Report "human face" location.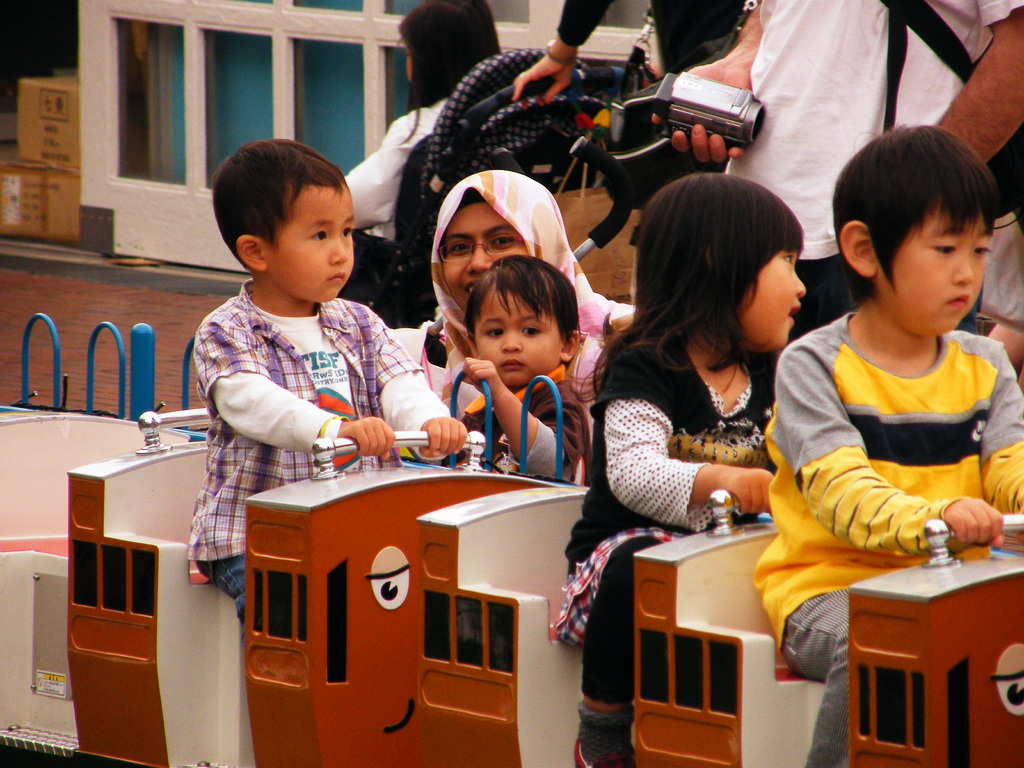
Report: crop(429, 195, 540, 305).
